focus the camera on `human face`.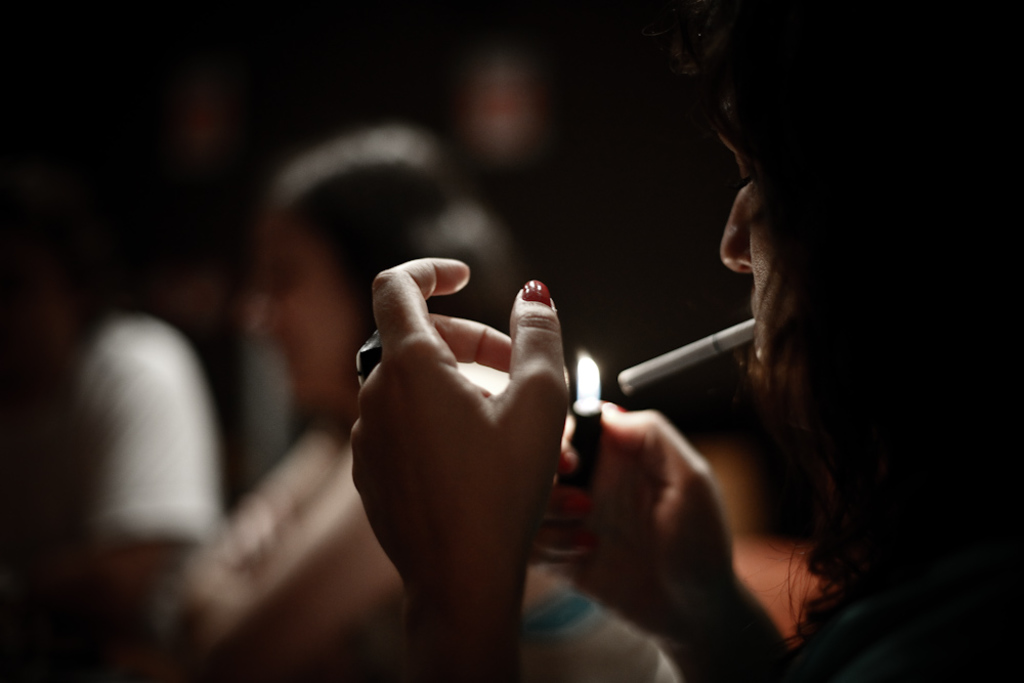
Focus region: (left=715, top=94, right=827, bottom=360).
